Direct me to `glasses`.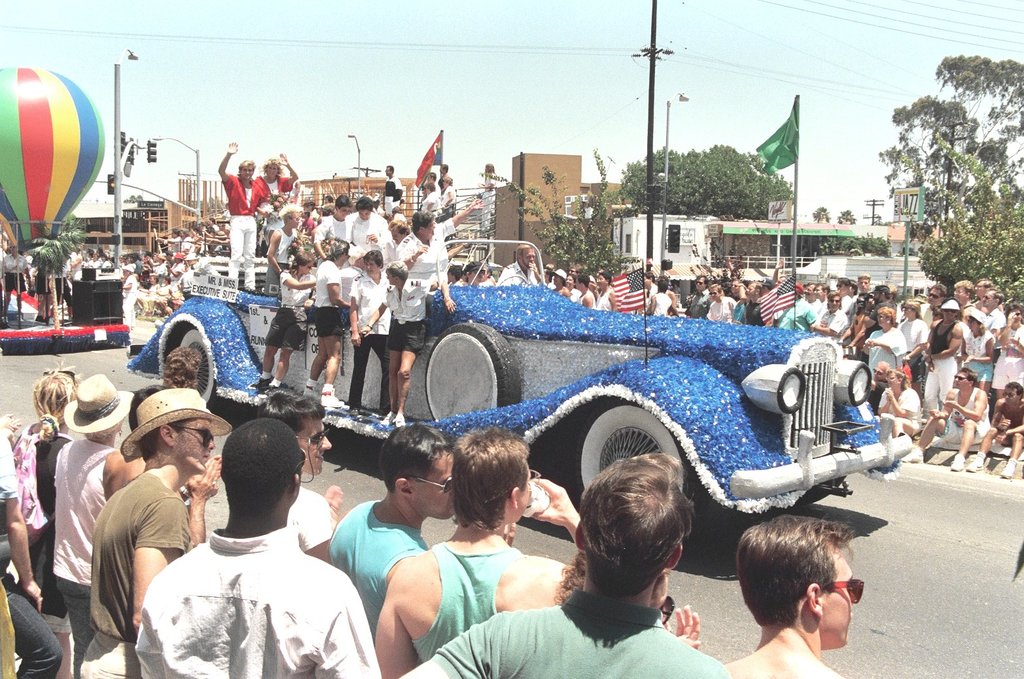
Direction: (409, 477, 453, 495).
